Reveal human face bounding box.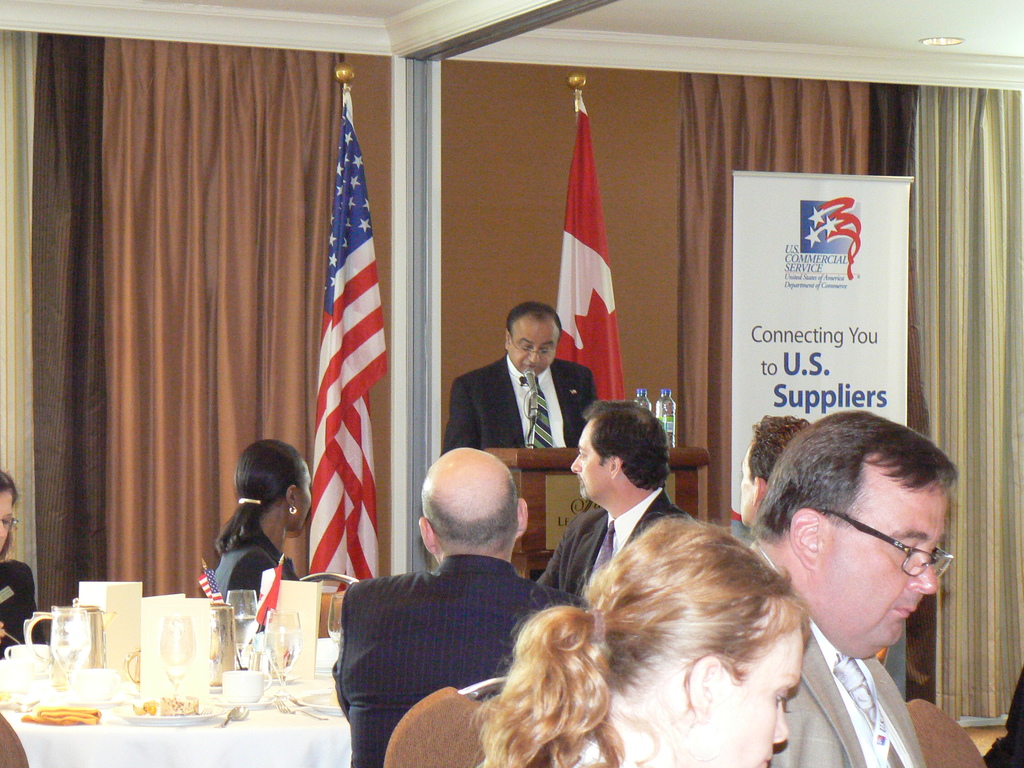
Revealed: BBox(571, 422, 609, 495).
